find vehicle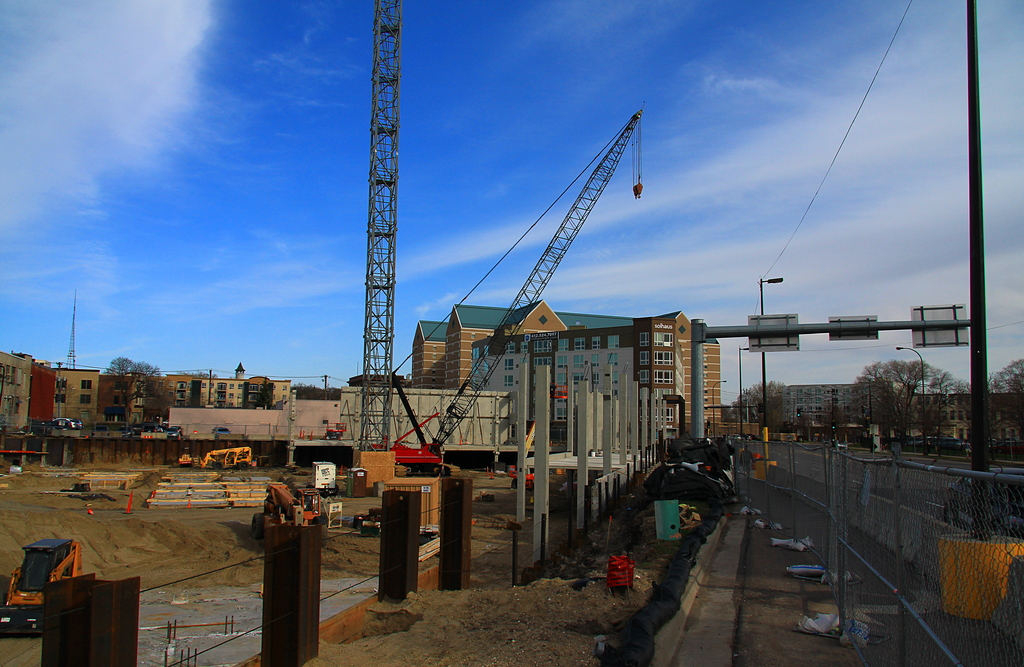
x1=198, y1=440, x2=256, y2=468
